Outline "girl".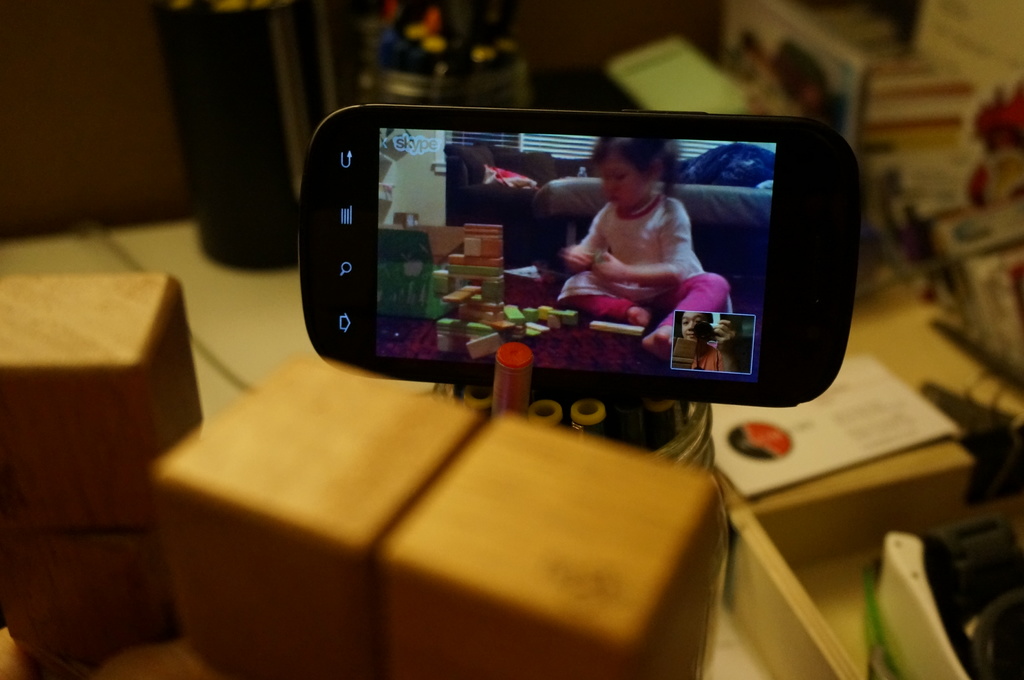
Outline: x1=558 y1=138 x2=730 y2=352.
